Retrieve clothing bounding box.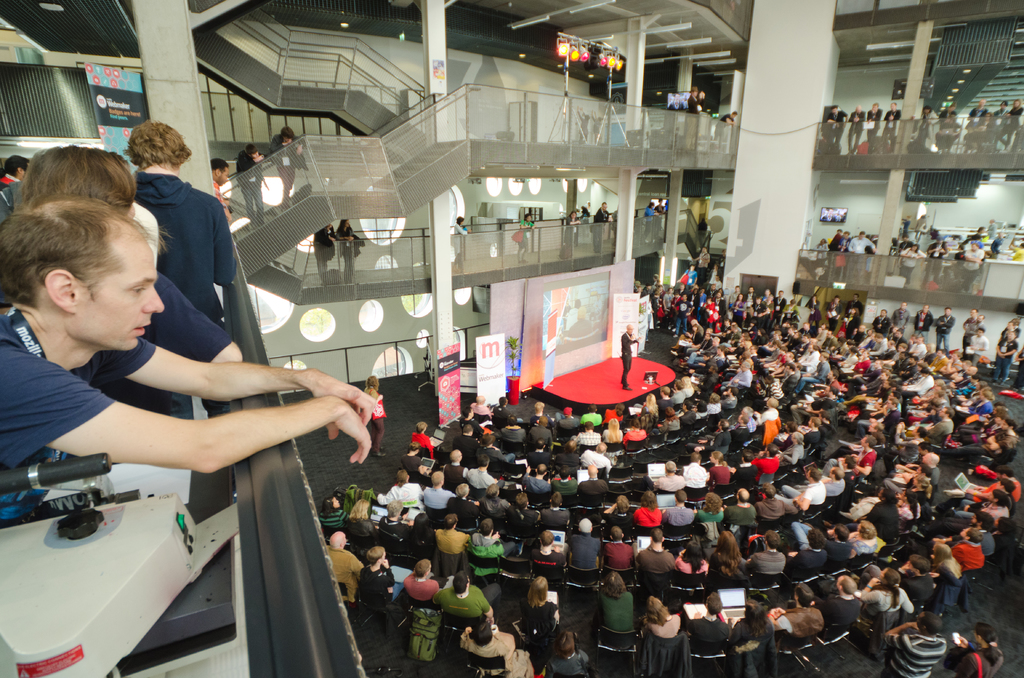
Bounding box: bbox=(991, 338, 1017, 383).
